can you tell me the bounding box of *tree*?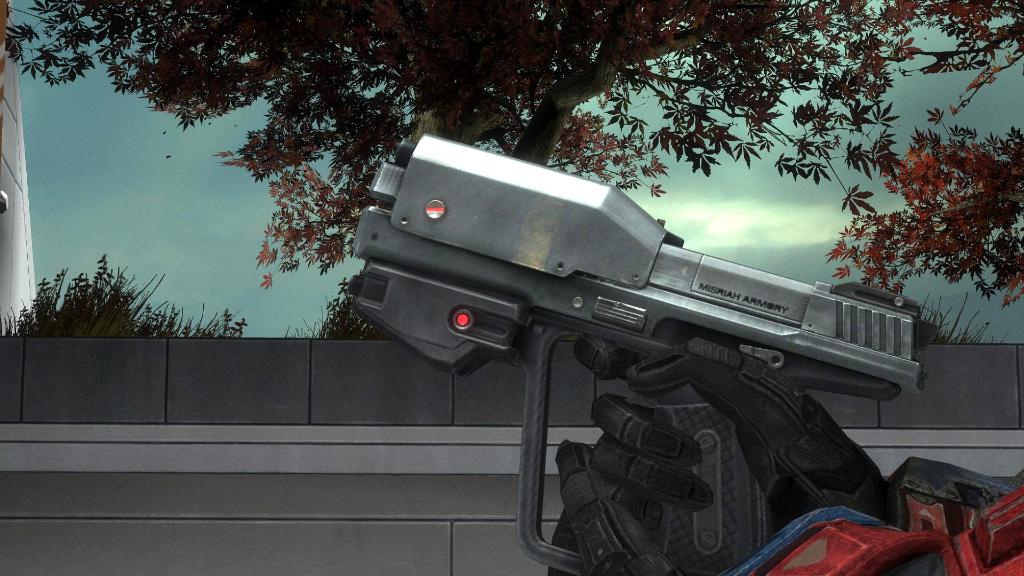
[13, 1, 1021, 358].
